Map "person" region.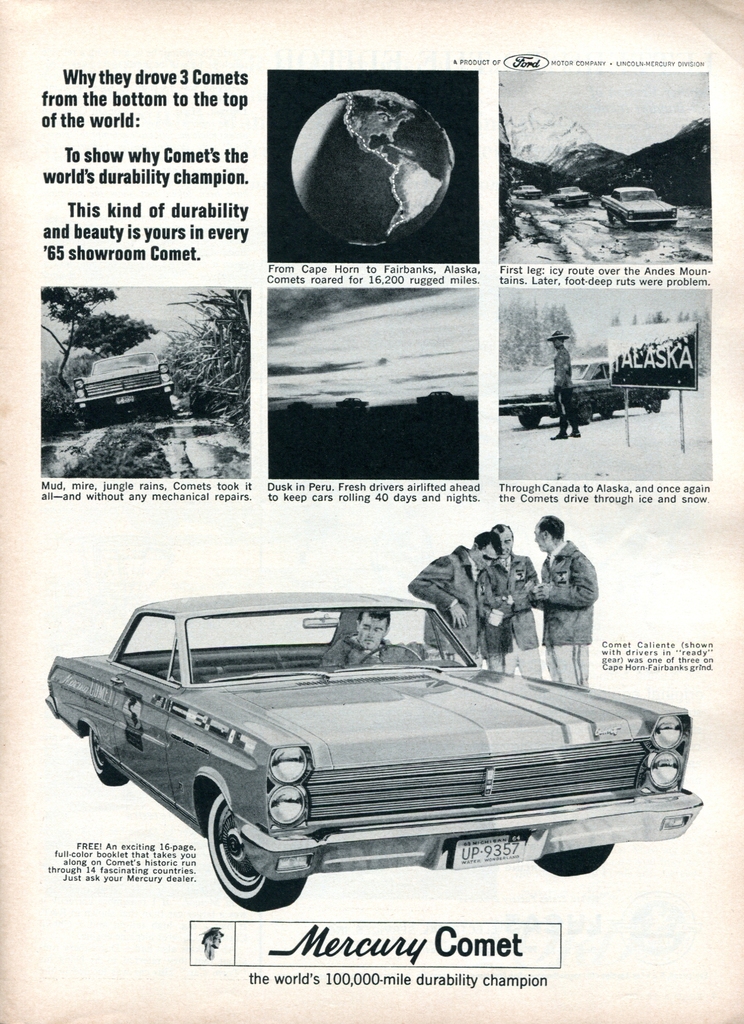
Mapped to 489:521:541:684.
